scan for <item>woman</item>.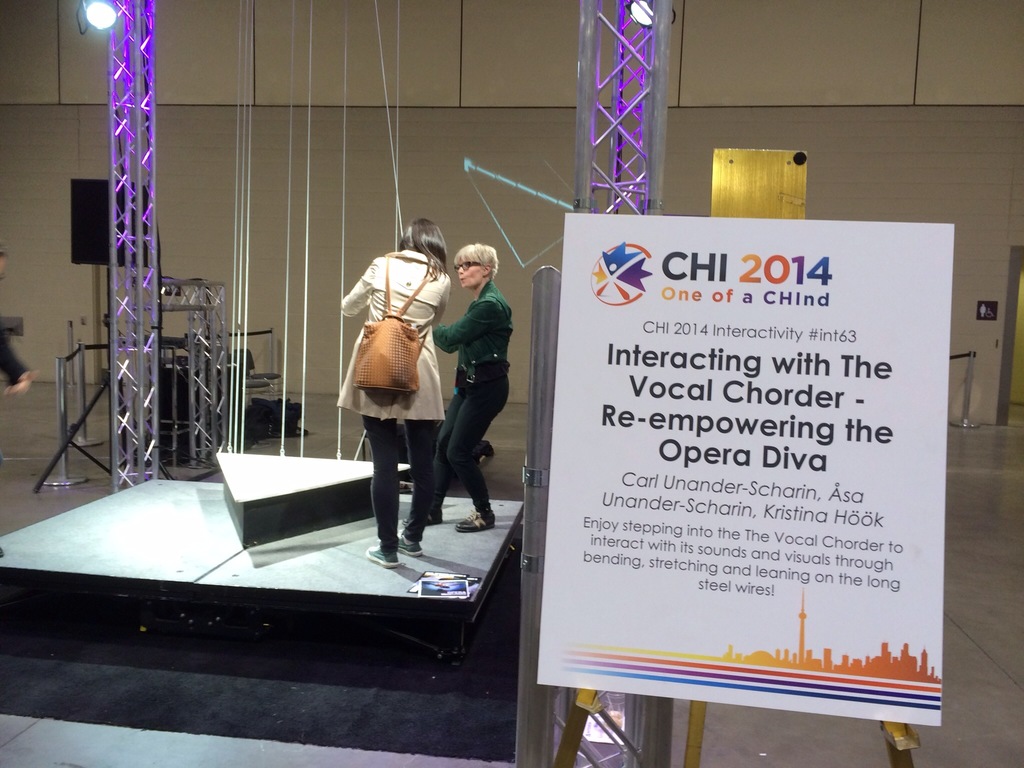
Scan result: bbox=[417, 234, 514, 546].
